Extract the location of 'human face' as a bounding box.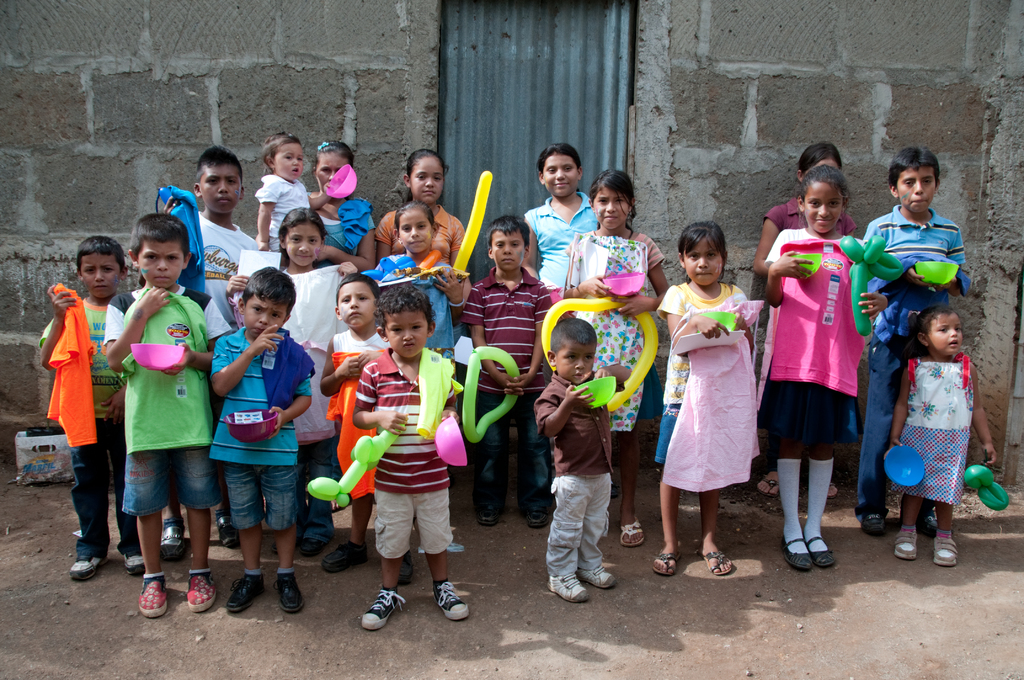
<region>398, 208, 432, 254</region>.
